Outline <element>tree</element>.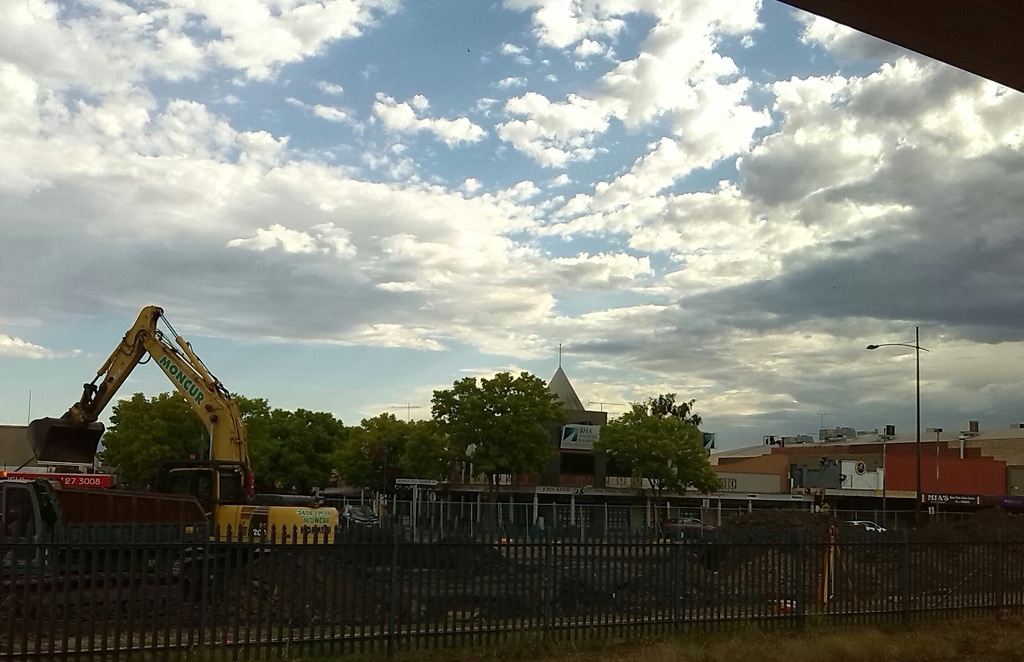
Outline: region(429, 366, 572, 538).
